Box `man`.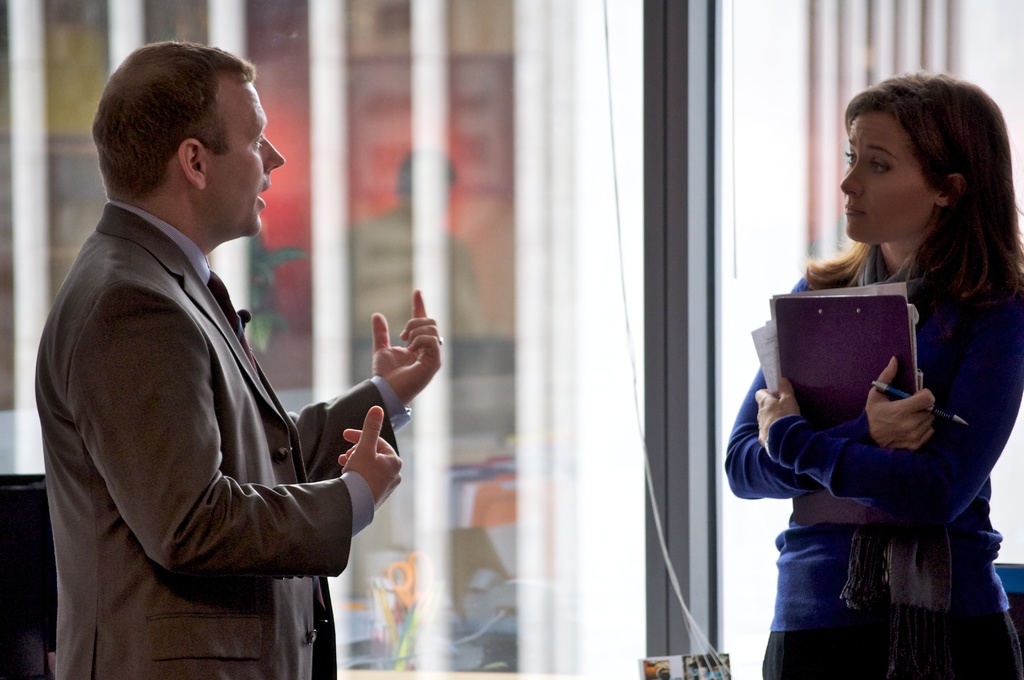
<bbox>25, 38, 442, 679</bbox>.
